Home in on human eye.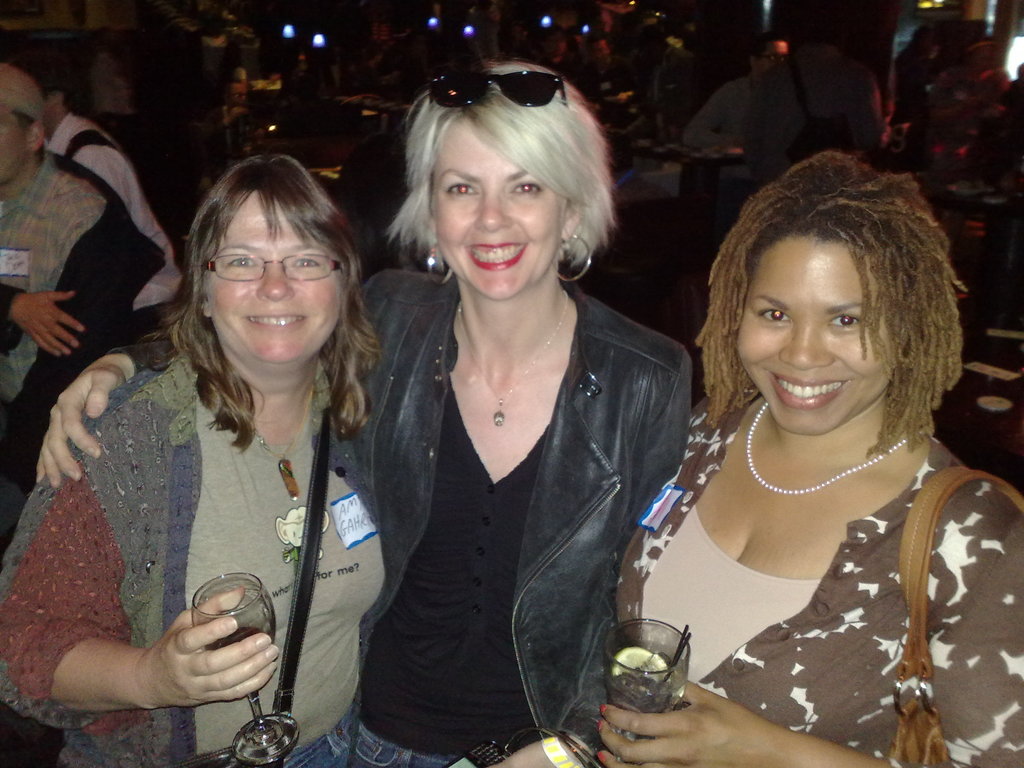
Homed in at rect(758, 308, 790, 325).
